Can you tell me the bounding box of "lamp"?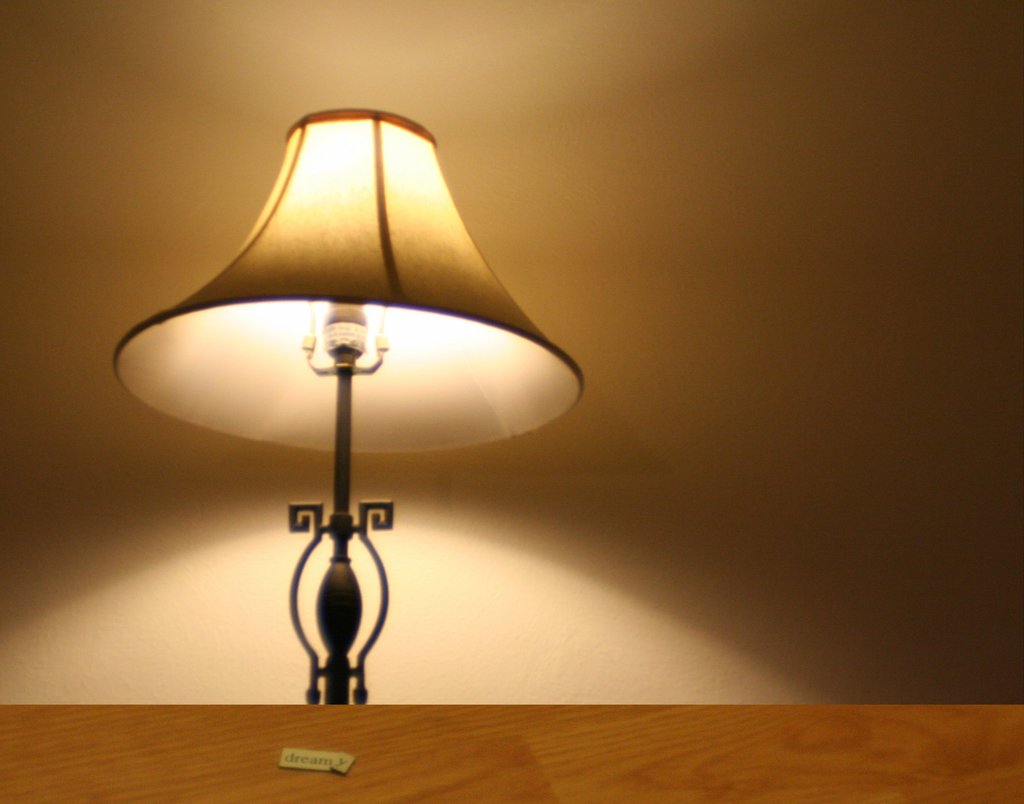
rect(111, 105, 585, 707).
